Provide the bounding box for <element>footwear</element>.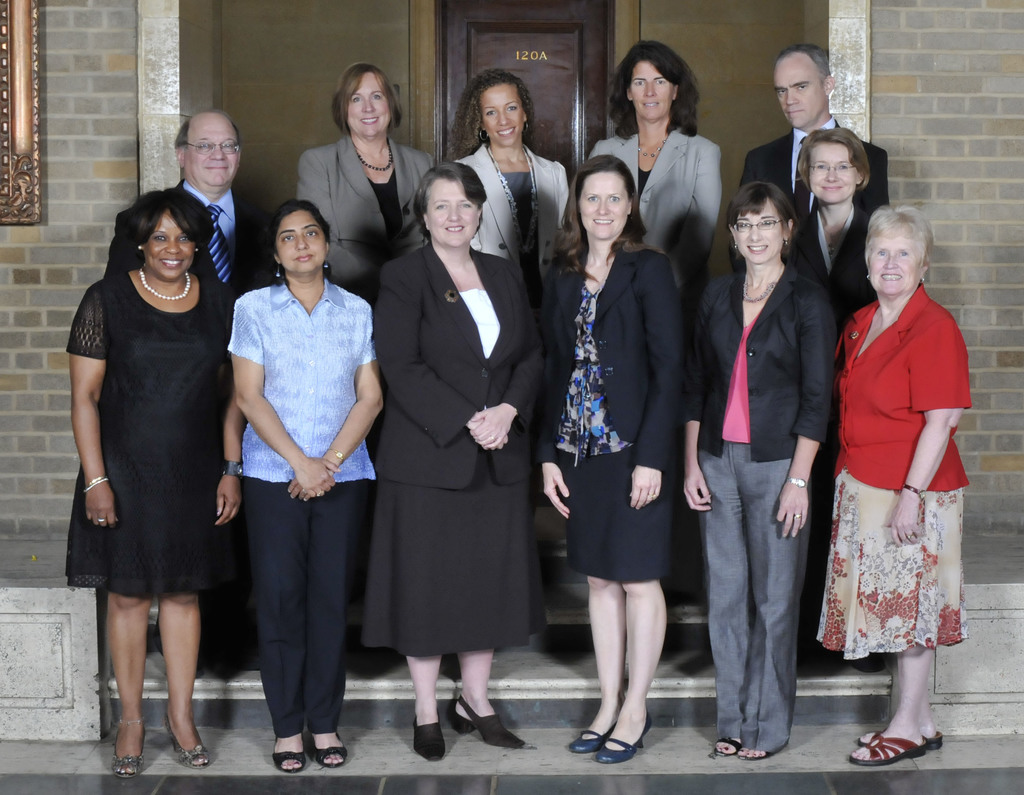
select_region(448, 694, 527, 750).
